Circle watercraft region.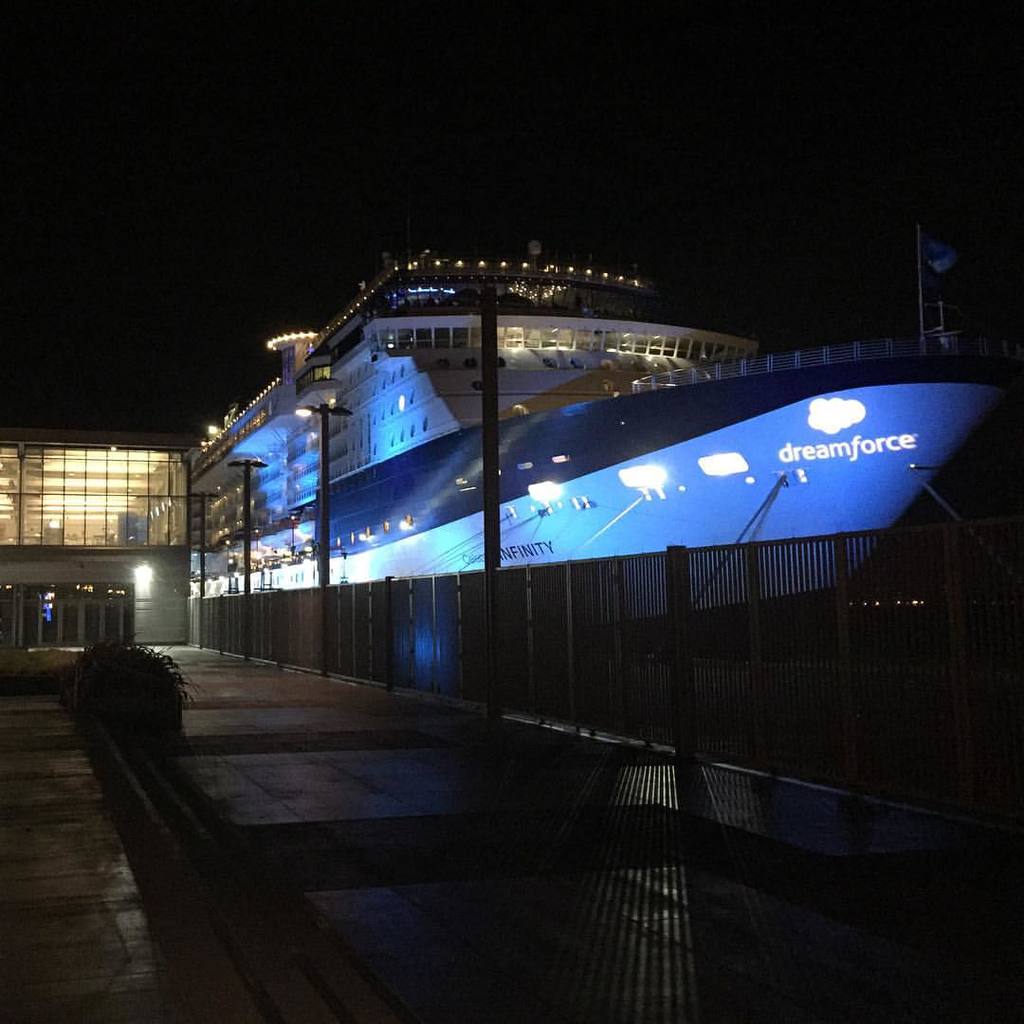
Region: (left=143, top=261, right=1004, bottom=687).
